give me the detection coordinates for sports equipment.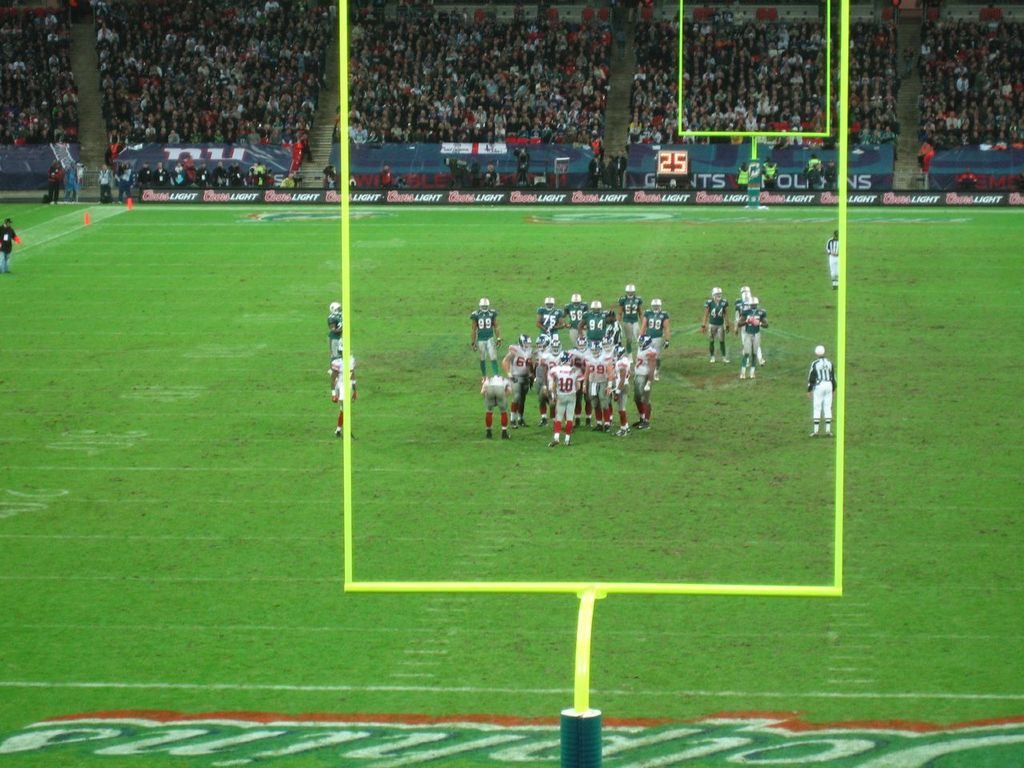
474,295,489,317.
